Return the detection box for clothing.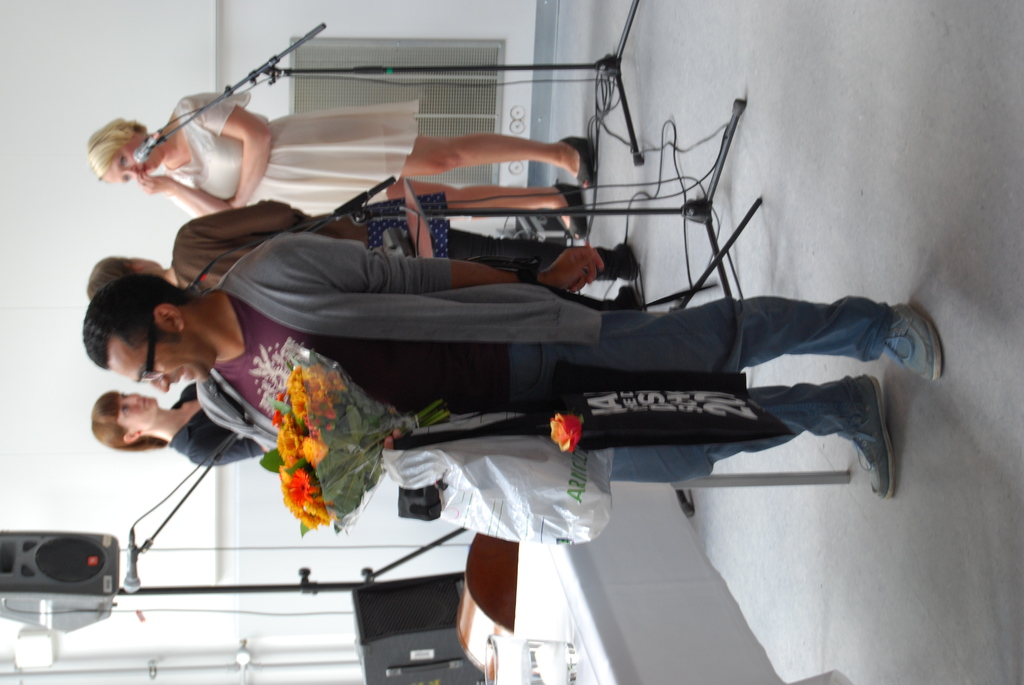
163 95 420 218.
